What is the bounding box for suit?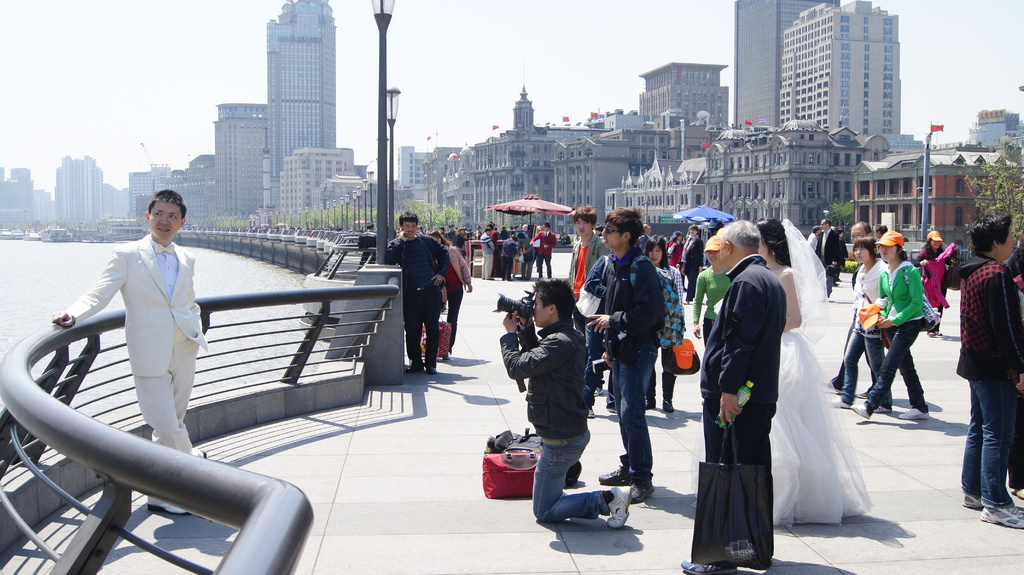
43/200/230/496.
